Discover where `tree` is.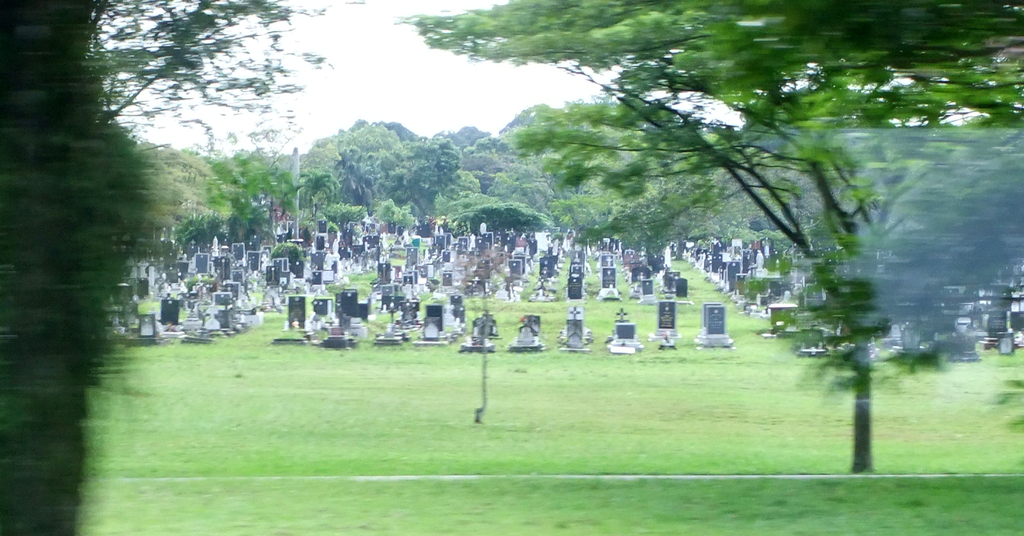
Discovered at 0:0:361:535.
